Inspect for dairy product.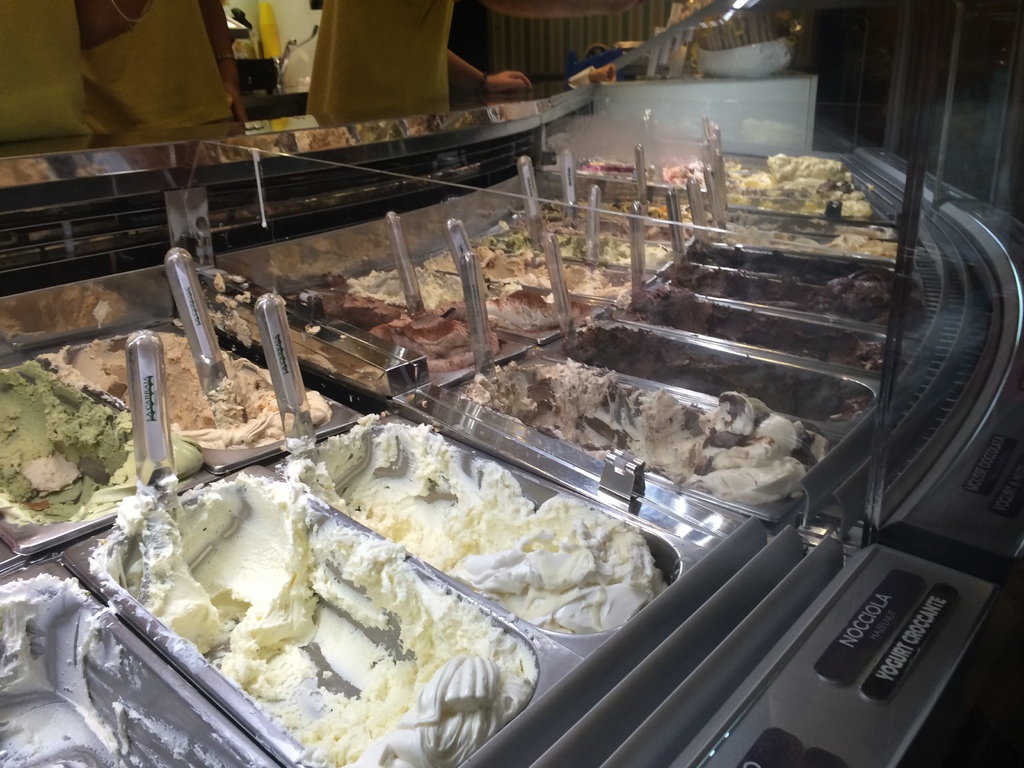
Inspection: x1=703 y1=146 x2=852 y2=183.
